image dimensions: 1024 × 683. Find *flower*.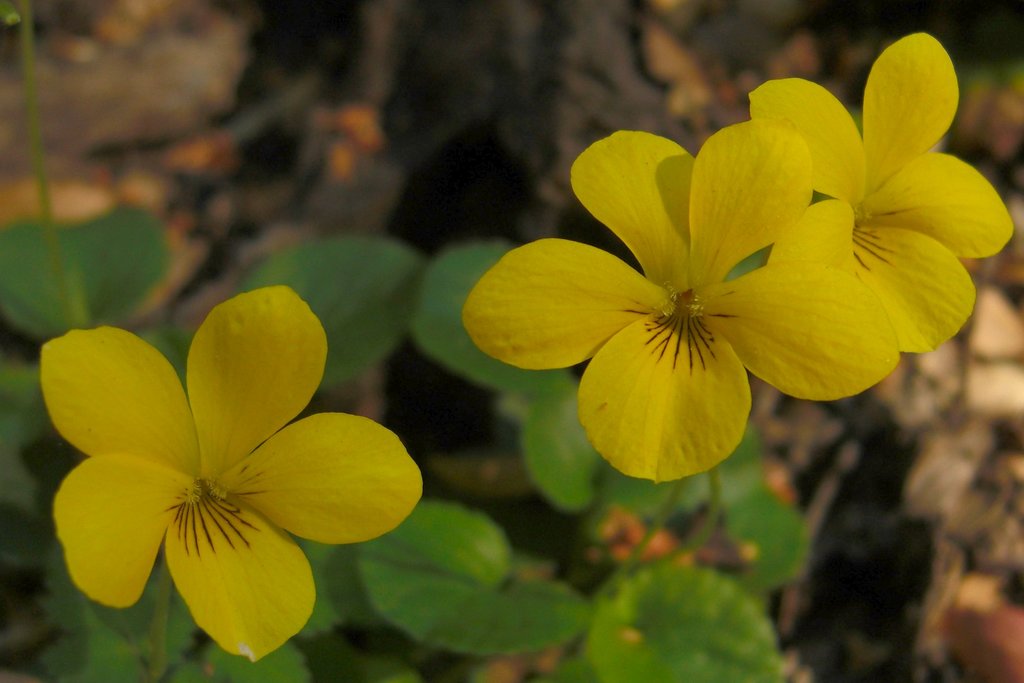
BBox(46, 281, 426, 663).
